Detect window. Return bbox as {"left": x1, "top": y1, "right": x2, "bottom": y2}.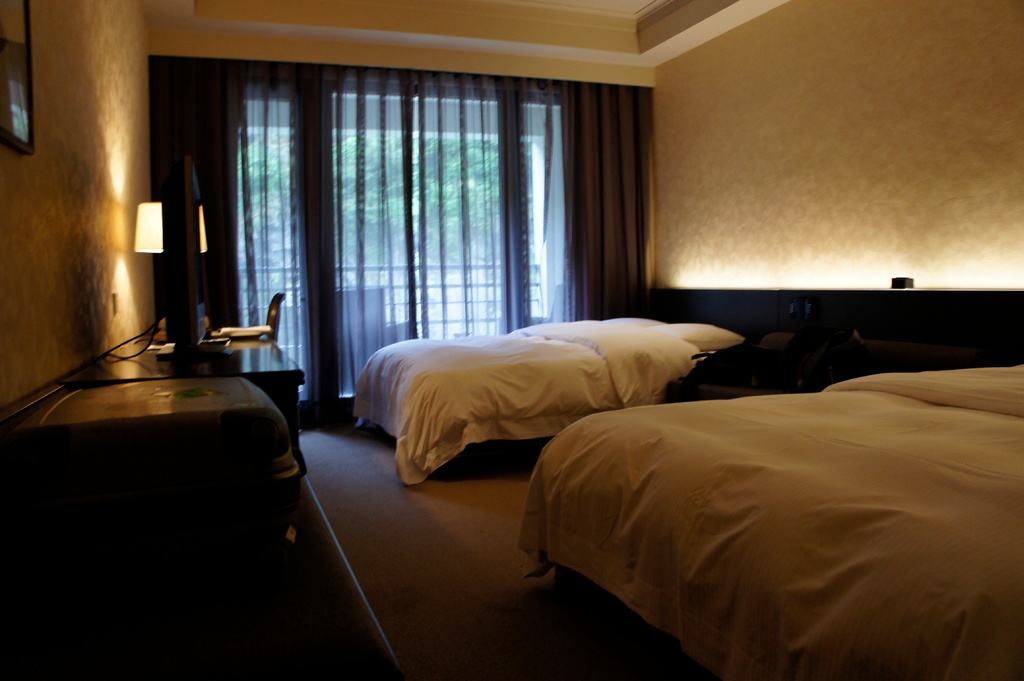
{"left": 239, "top": 109, "right": 565, "bottom": 340}.
